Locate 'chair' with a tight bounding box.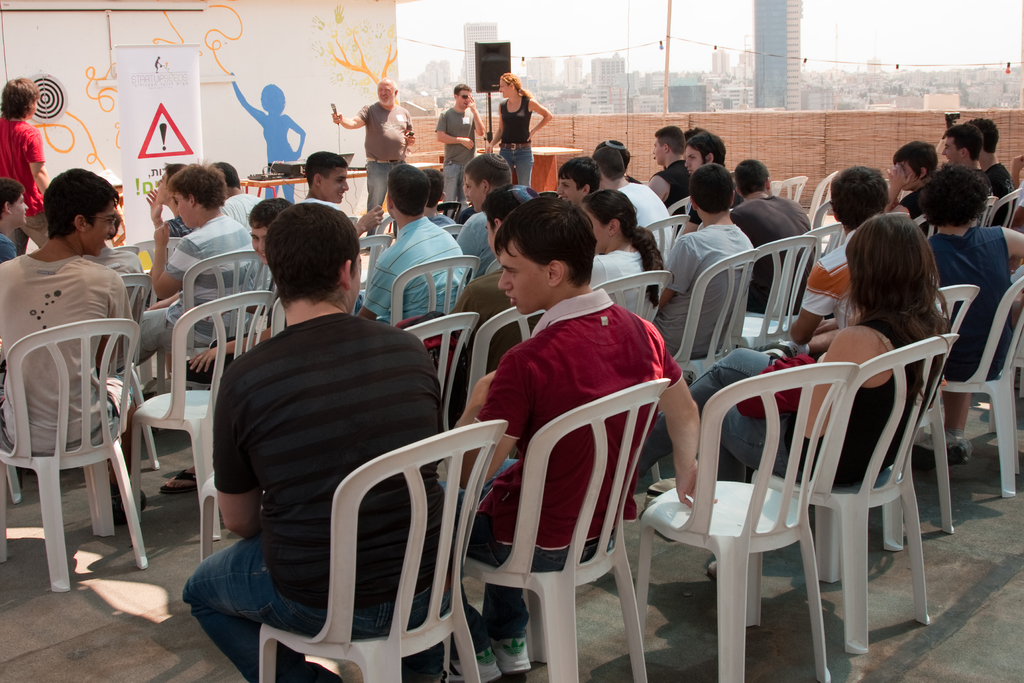
(left=987, top=189, right=1023, bottom=231).
